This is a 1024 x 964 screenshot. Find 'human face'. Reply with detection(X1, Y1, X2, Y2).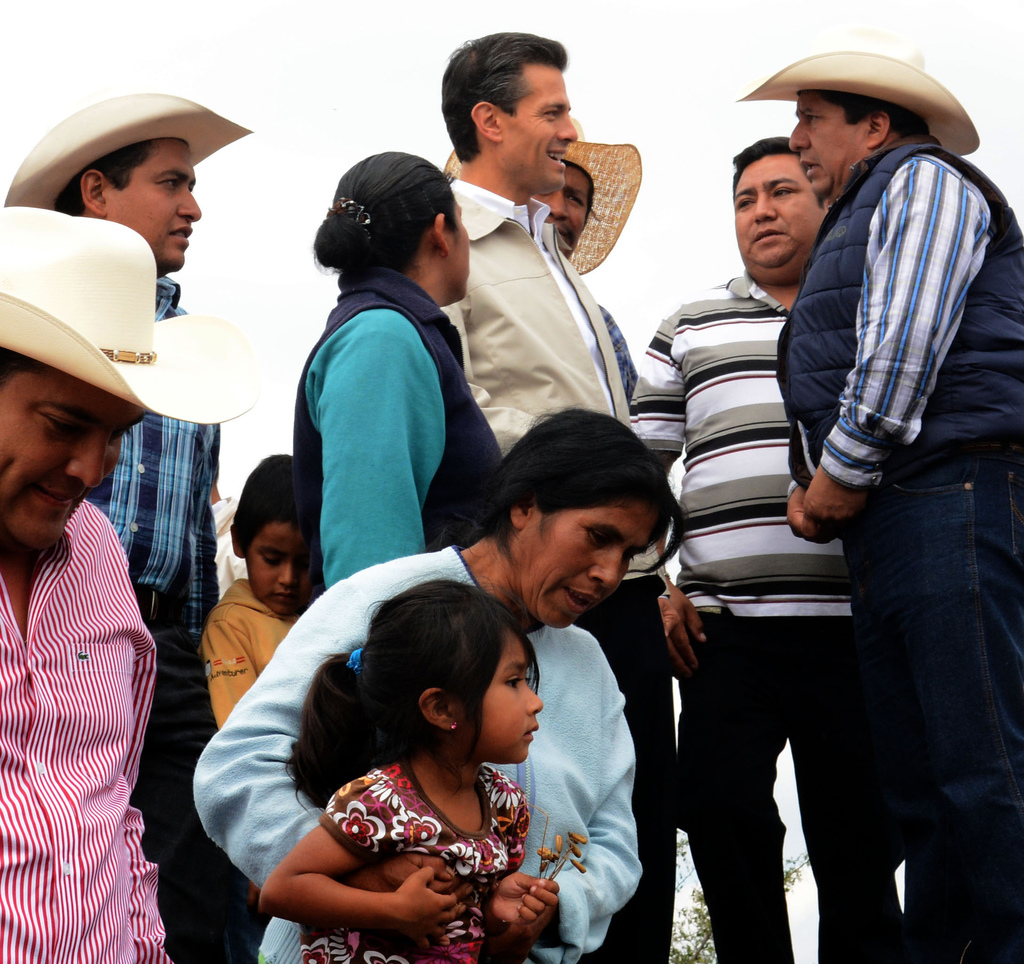
detection(529, 163, 588, 242).
